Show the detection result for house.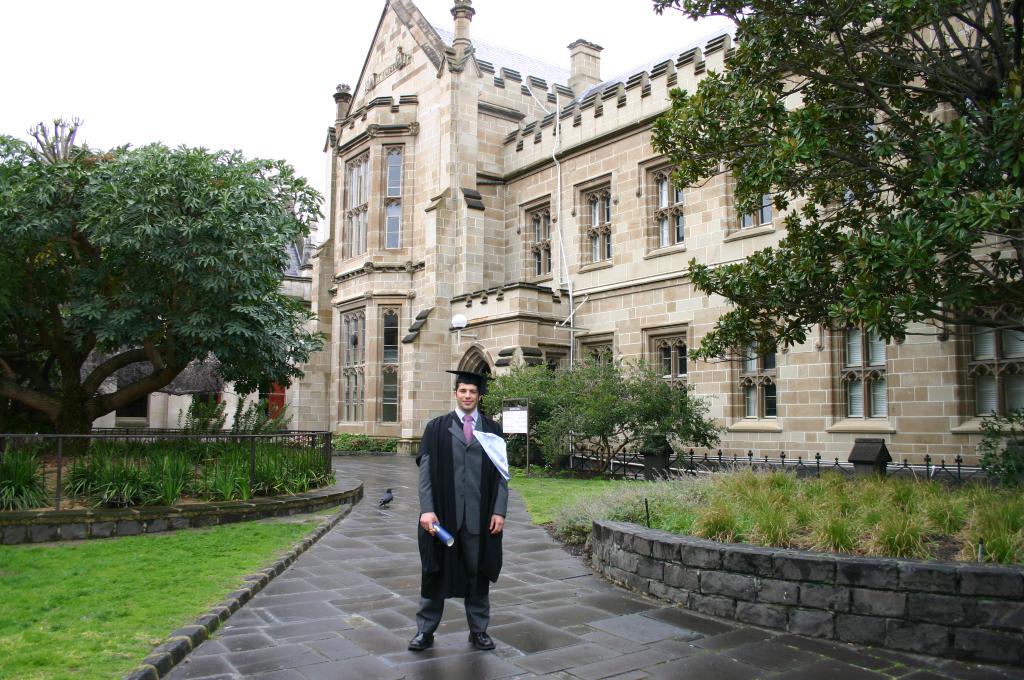
rect(47, 200, 338, 478).
